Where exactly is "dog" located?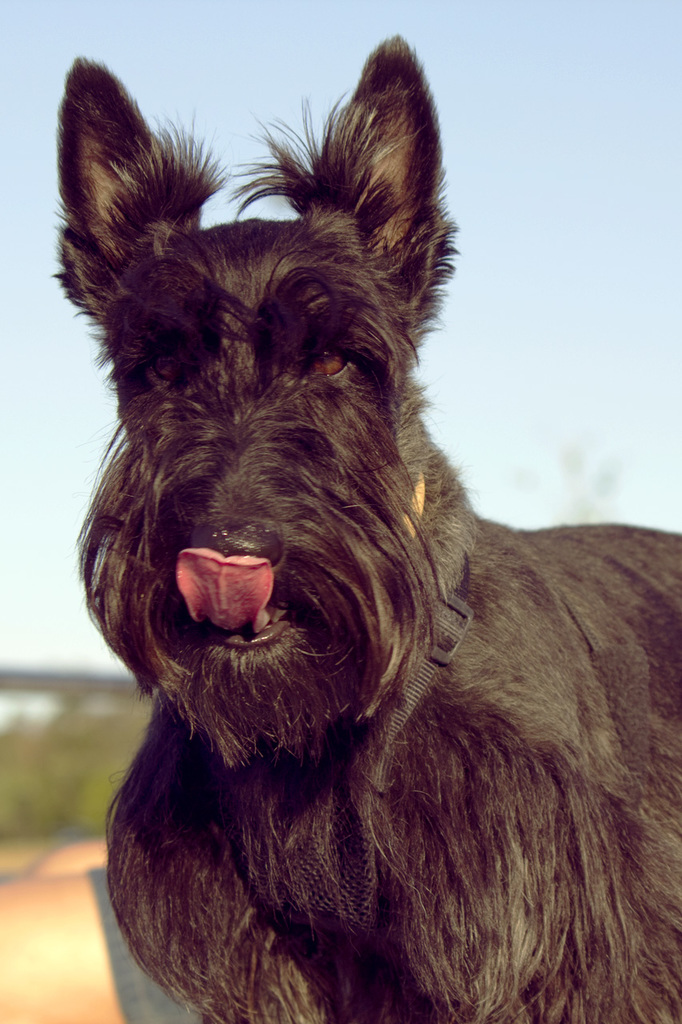
Its bounding box is BBox(43, 27, 681, 1023).
